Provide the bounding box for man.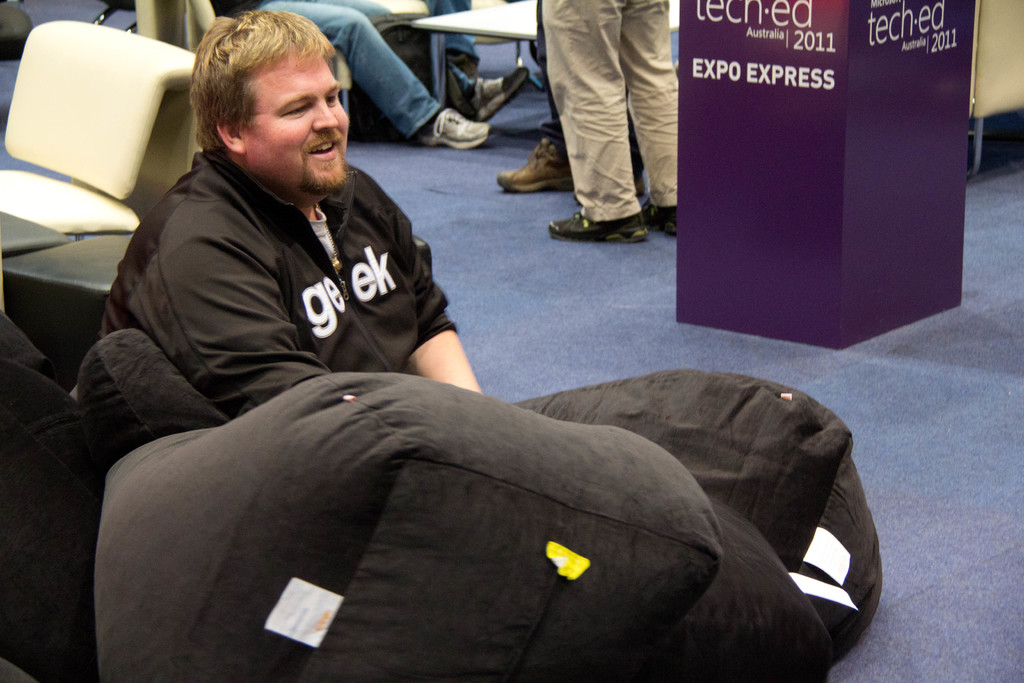
x1=79 y1=26 x2=508 y2=447.
